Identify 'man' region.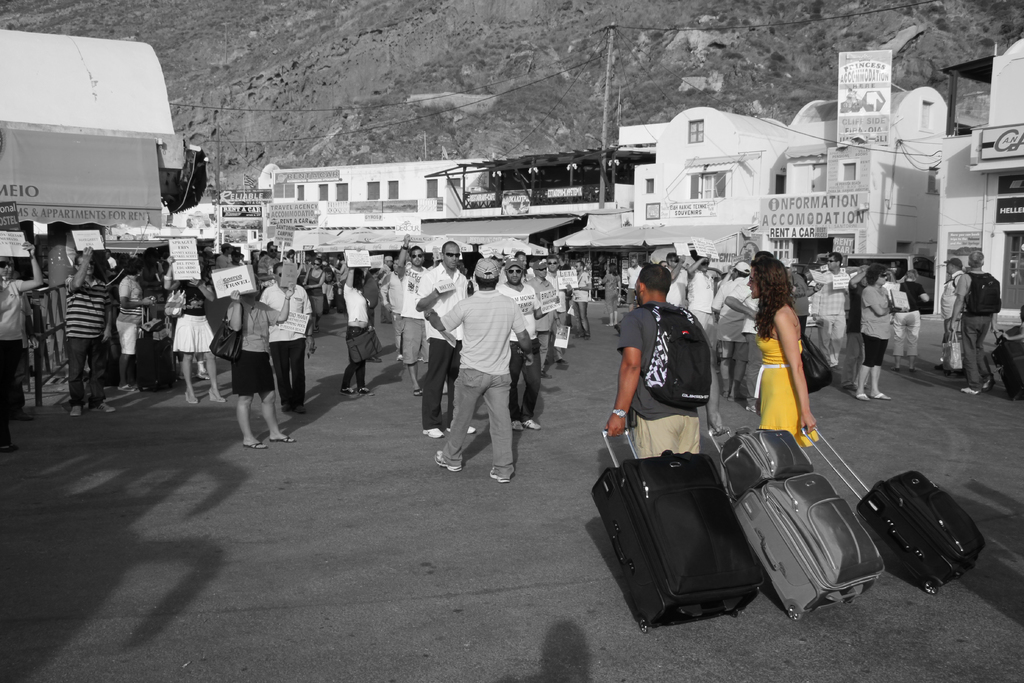
Region: [x1=525, y1=261, x2=554, y2=372].
